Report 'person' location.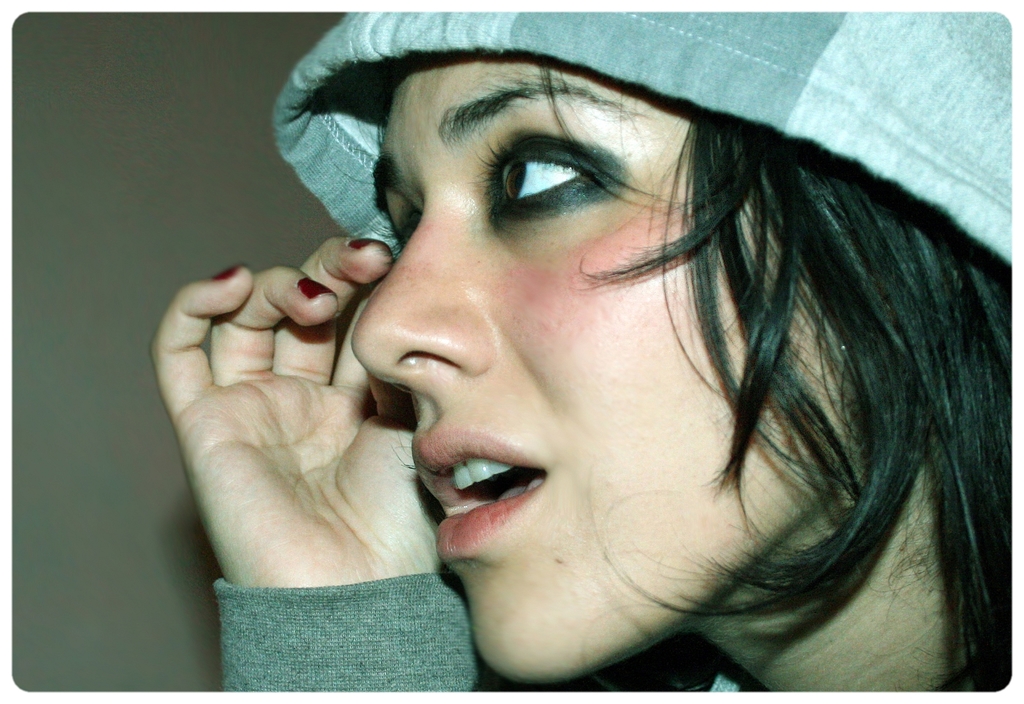
Report: bbox(164, 31, 1002, 693).
